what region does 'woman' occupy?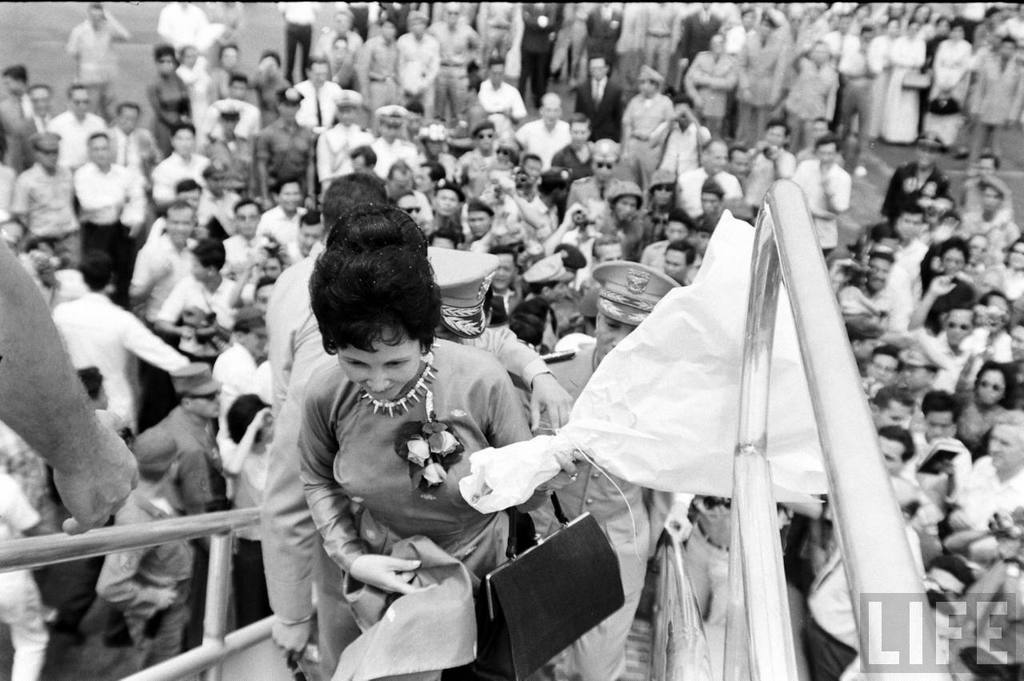
bbox(153, 236, 242, 369).
